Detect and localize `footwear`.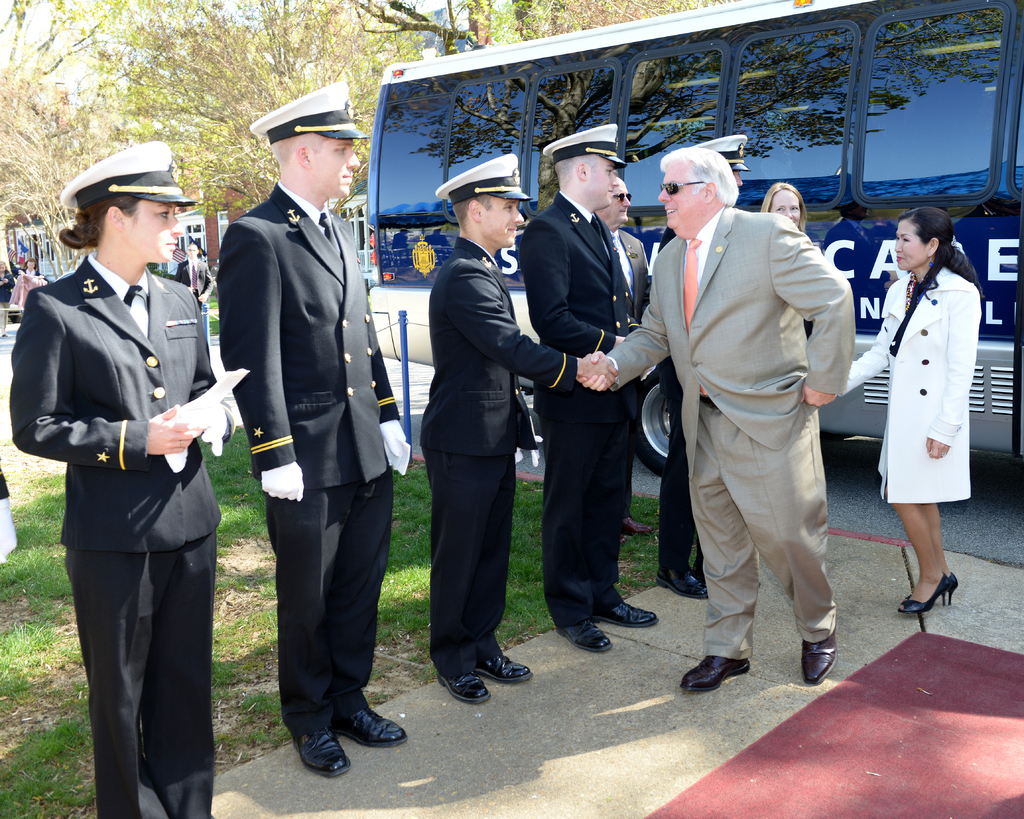
Localized at region(678, 651, 755, 692).
